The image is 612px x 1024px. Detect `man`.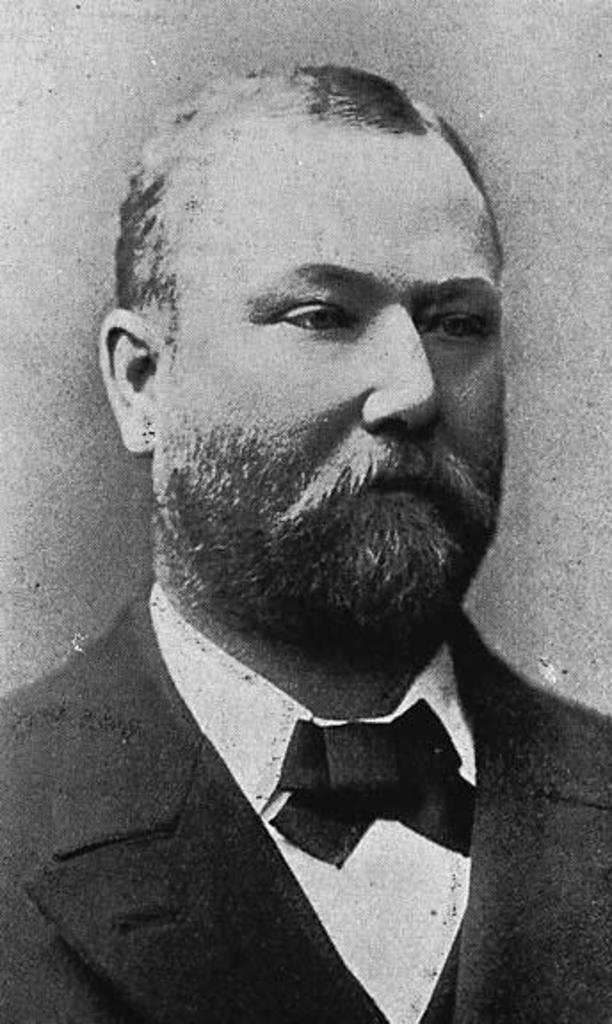
Detection: region(0, 123, 611, 1003).
